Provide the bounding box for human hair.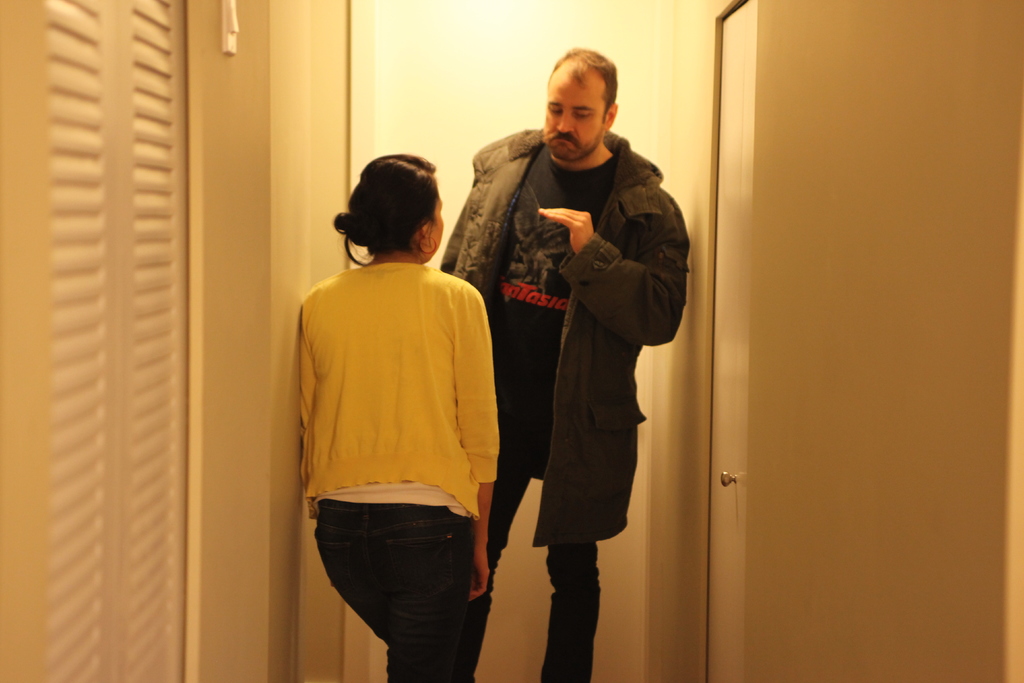
l=337, t=147, r=444, b=276.
